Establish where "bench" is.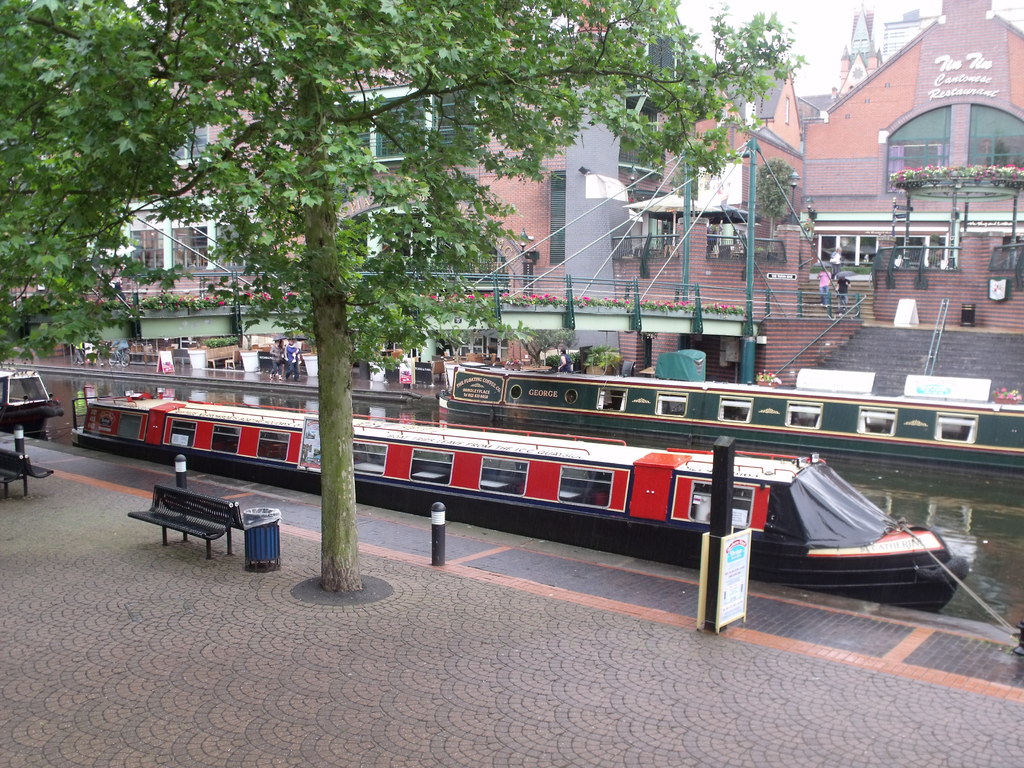
Established at 20/456/52/498.
